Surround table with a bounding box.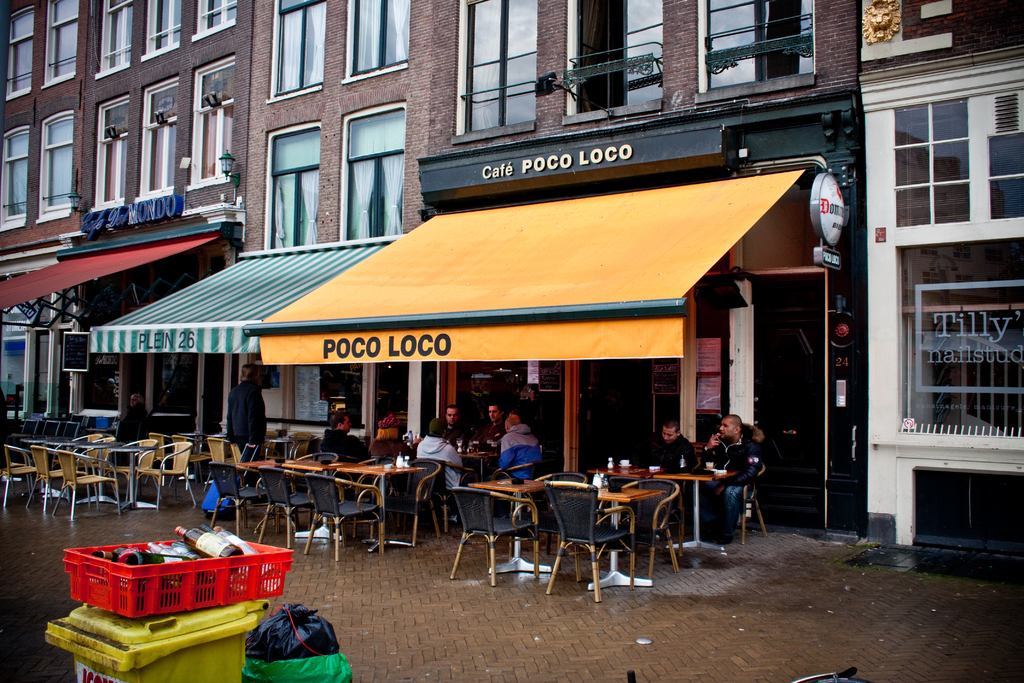
left=22, top=434, right=58, bottom=495.
